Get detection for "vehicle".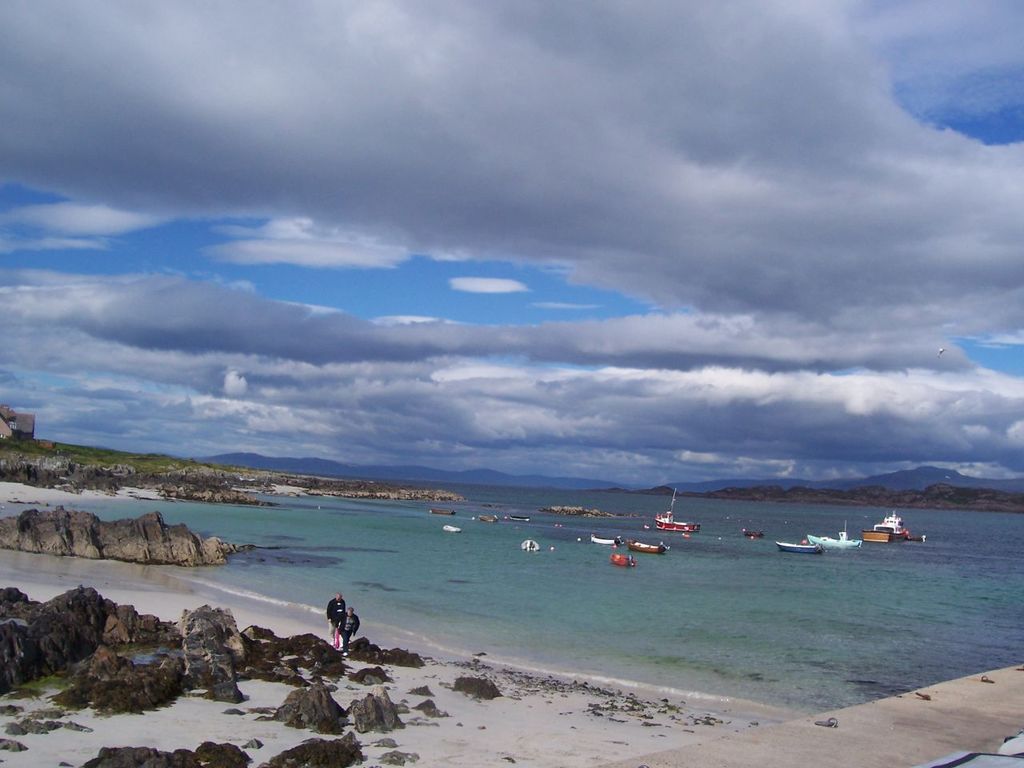
Detection: <box>478,511,498,525</box>.
